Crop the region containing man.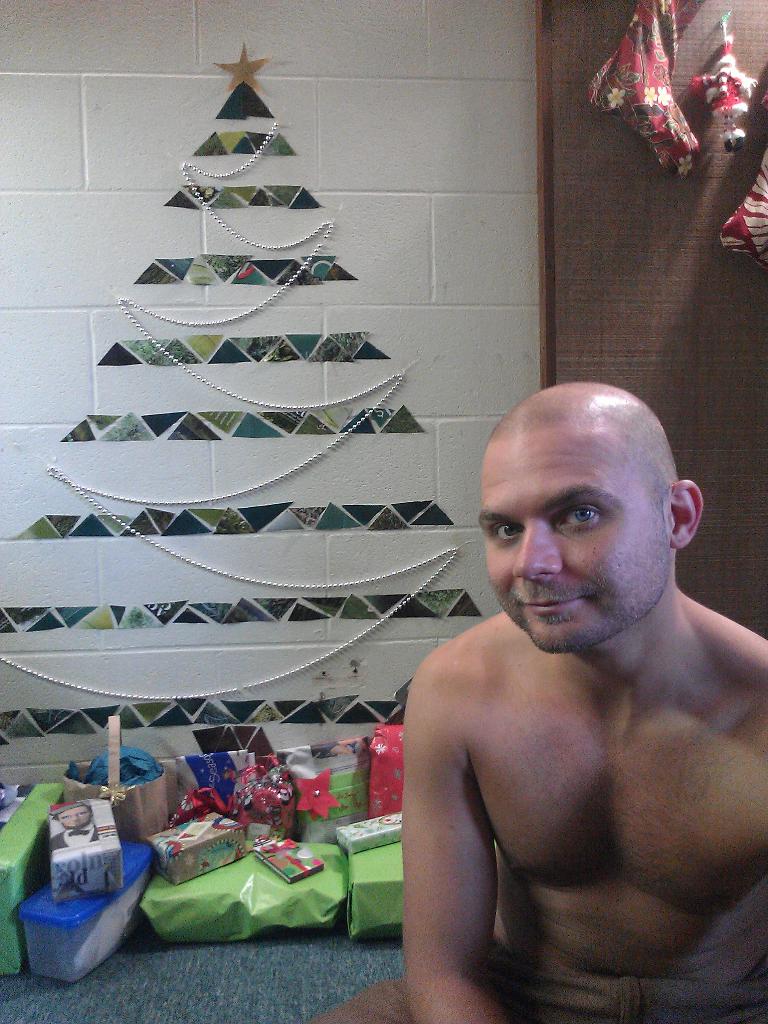
Crop region: l=310, t=372, r=767, b=1023.
